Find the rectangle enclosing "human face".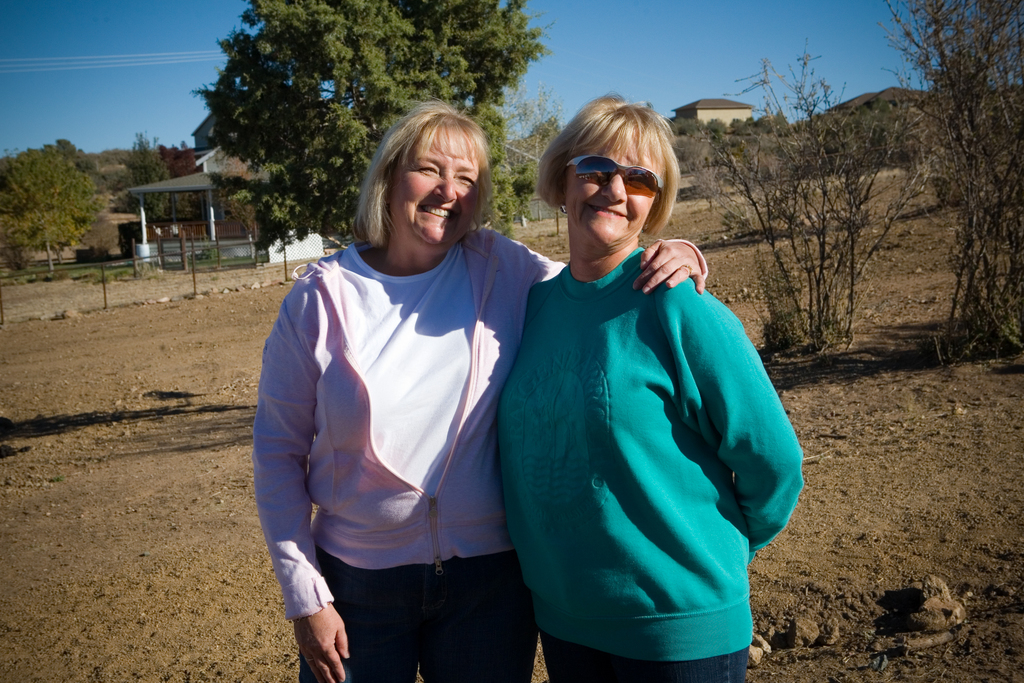
pyautogui.locateOnScreen(389, 127, 479, 246).
